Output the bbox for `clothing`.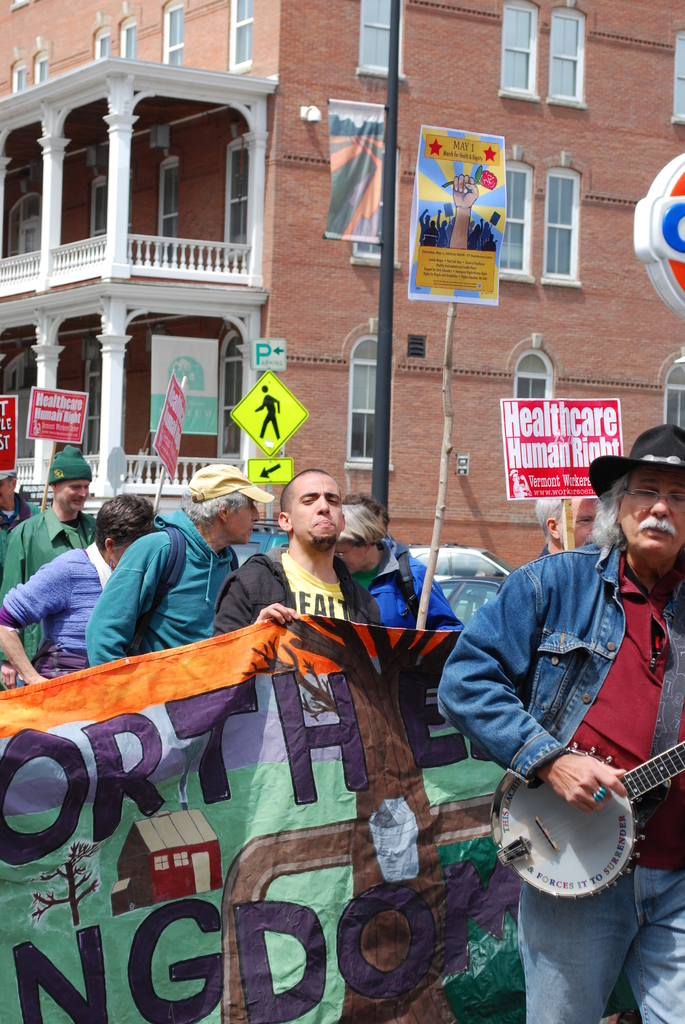
70/521/262/696.
